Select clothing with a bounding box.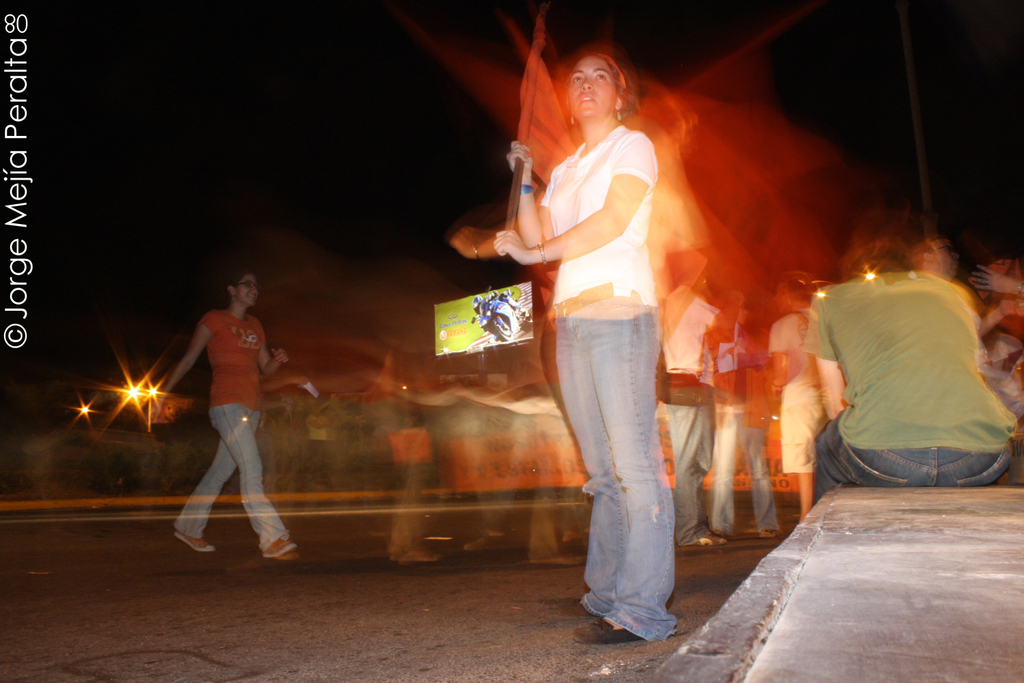
rect(171, 305, 289, 554).
